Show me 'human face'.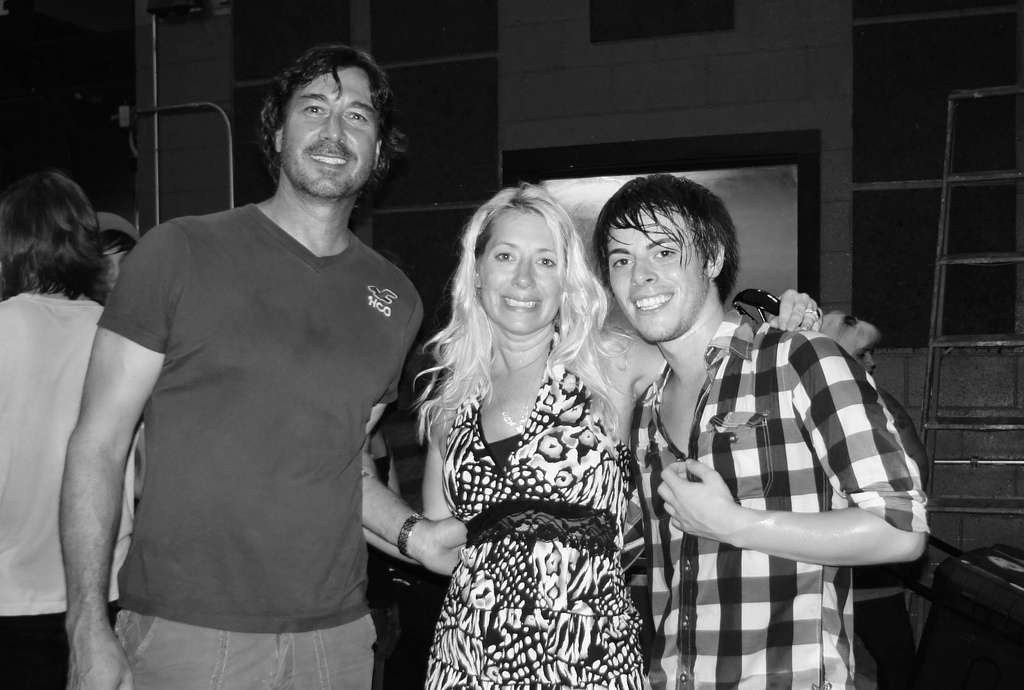
'human face' is here: 602 213 713 340.
